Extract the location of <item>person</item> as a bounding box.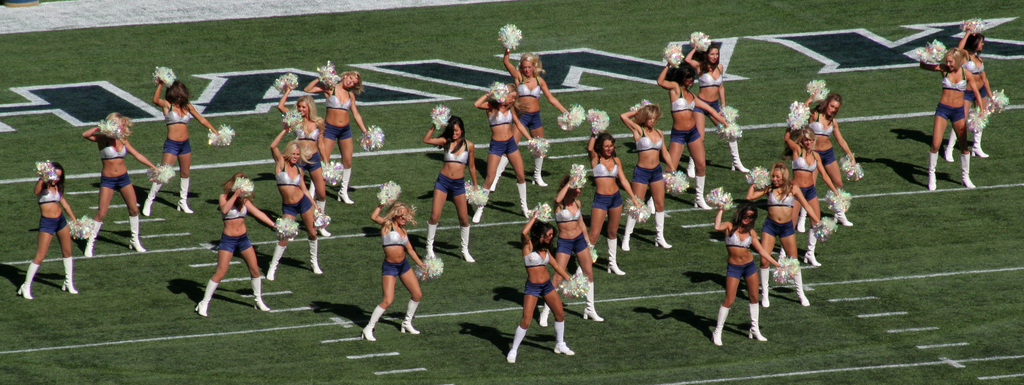
Rect(303, 69, 378, 203).
